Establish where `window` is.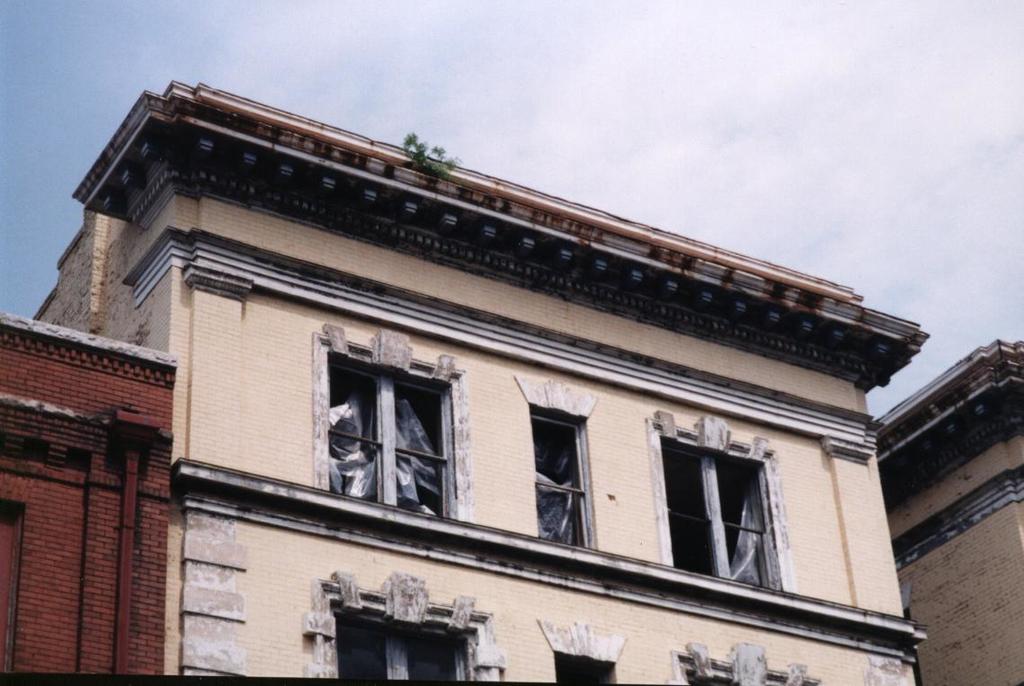
Established at [310, 326, 472, 522].
